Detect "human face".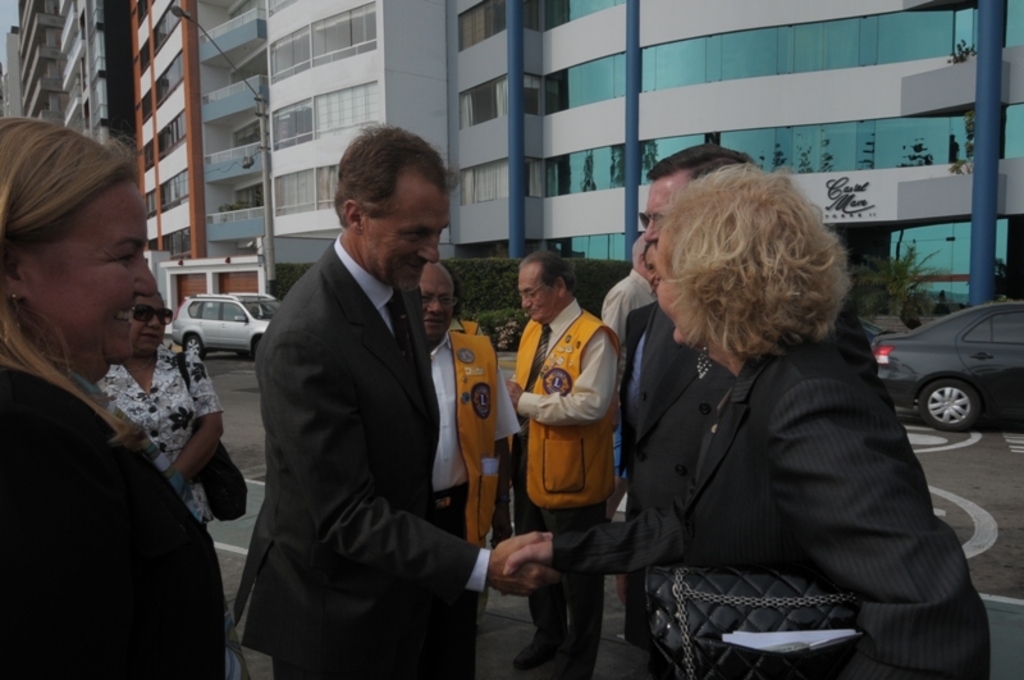
Detected at box(640, 175, 691, 246).
